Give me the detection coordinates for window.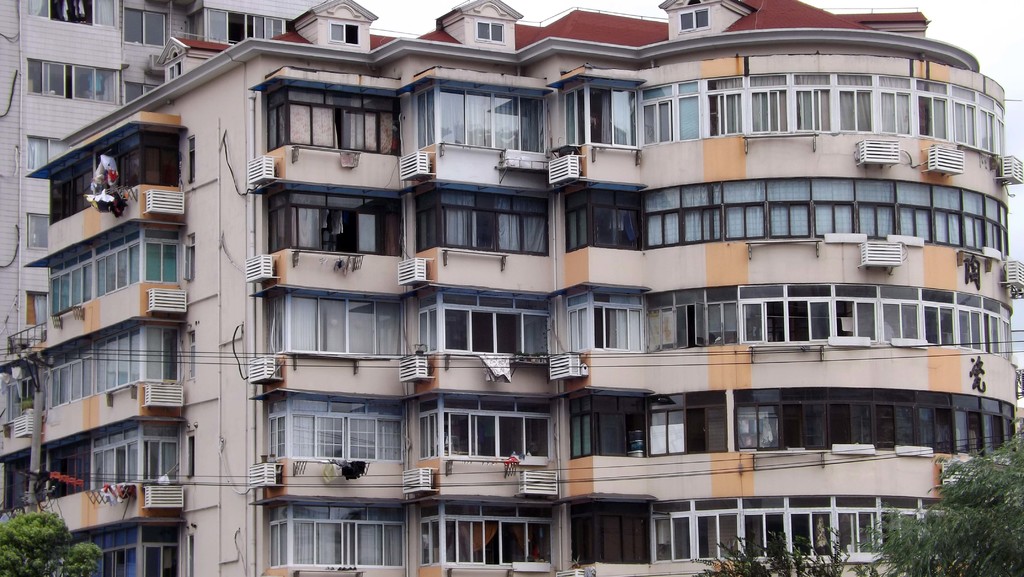
rect(20, 52, 123, 104).
